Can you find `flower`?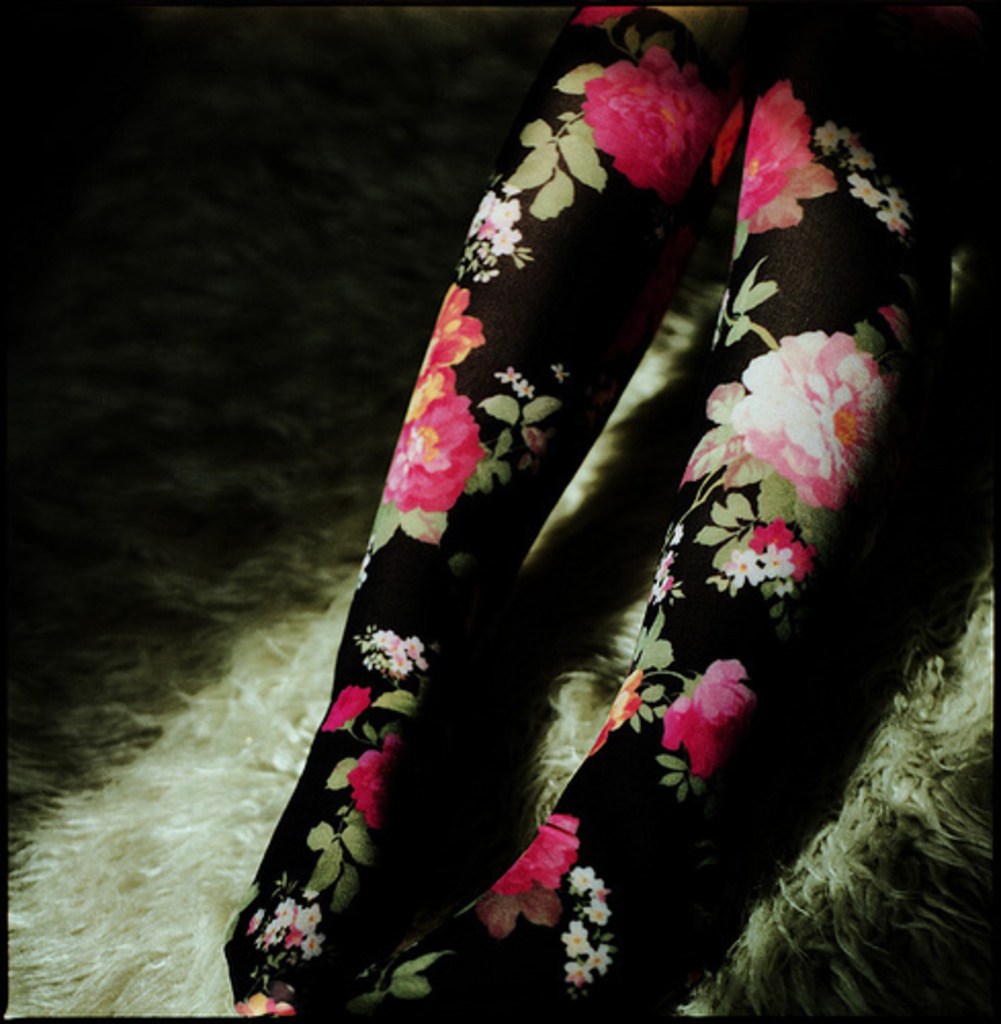
Yes, bounding box: x1=549 y1=362 x2=567 y2=383.
